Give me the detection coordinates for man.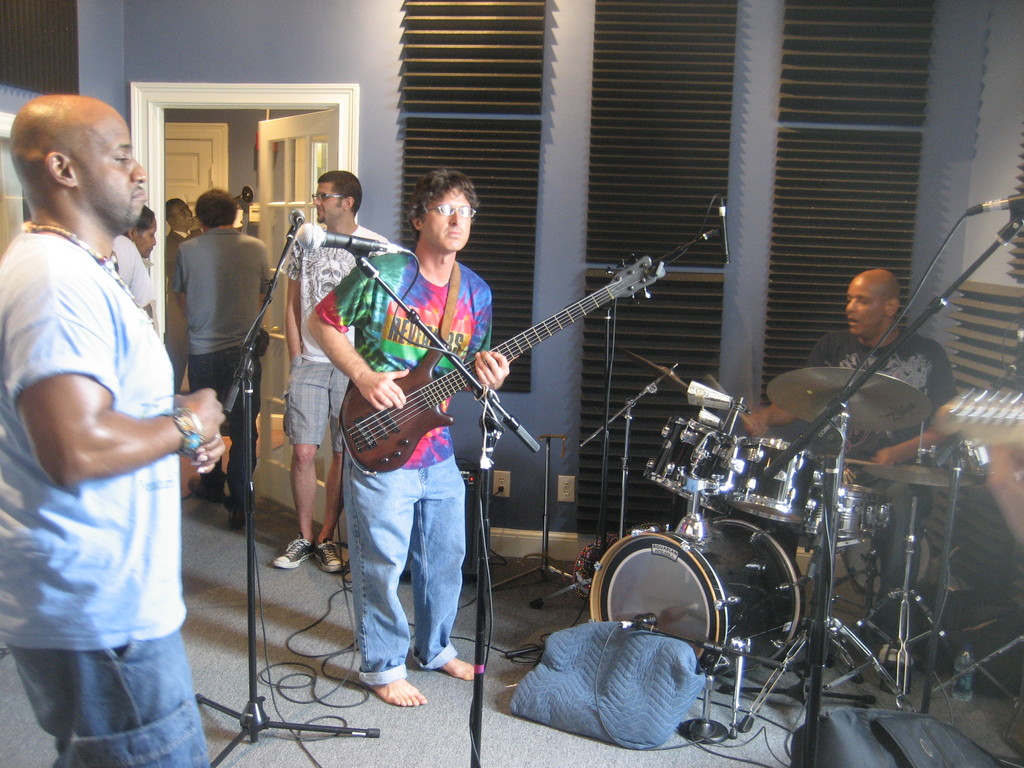
[x1=171, y1=188, x2=280, y2=527].
